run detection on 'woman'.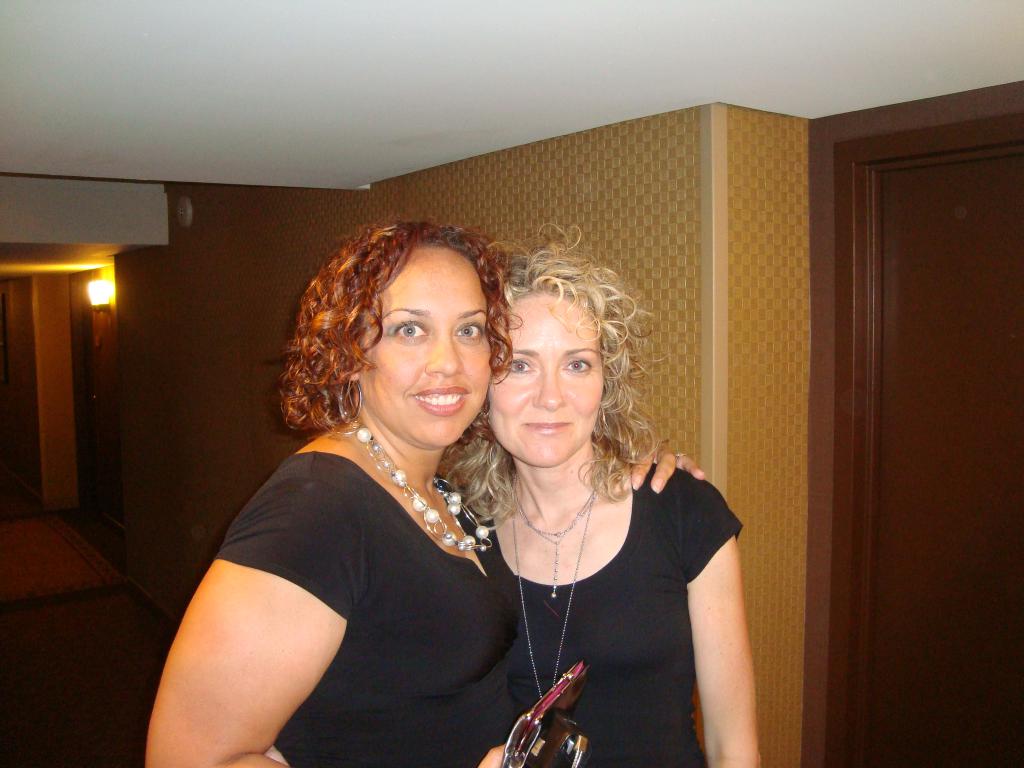
Result: [141, 221, 707, 767].
